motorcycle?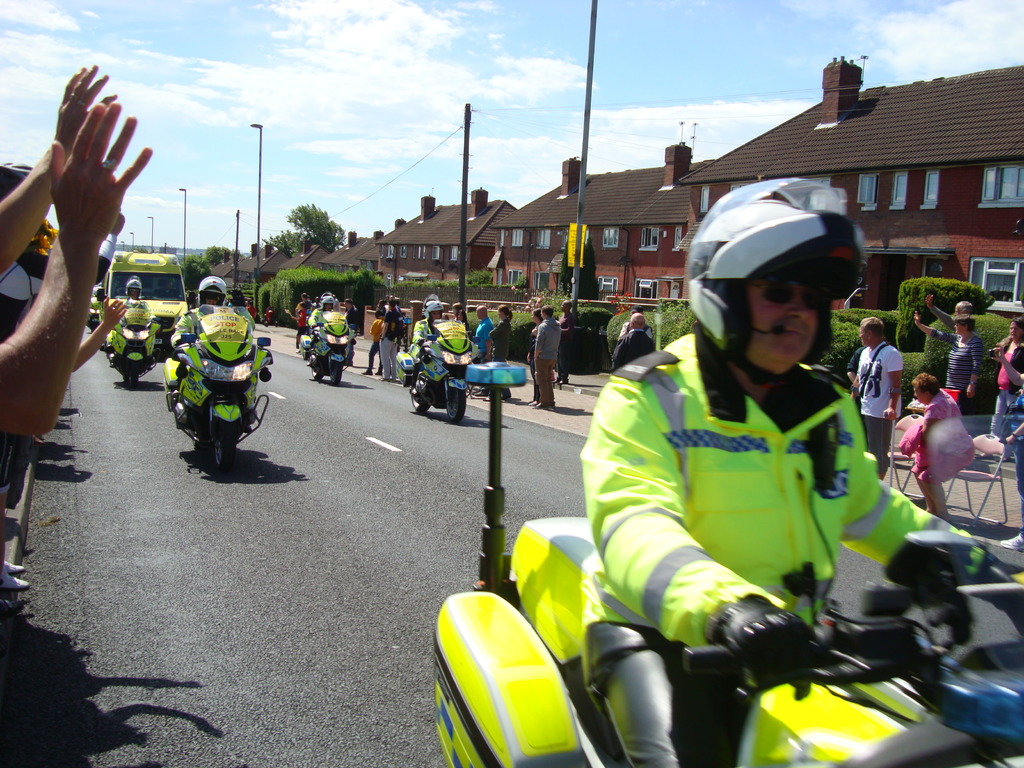
(141,314,271,477)
